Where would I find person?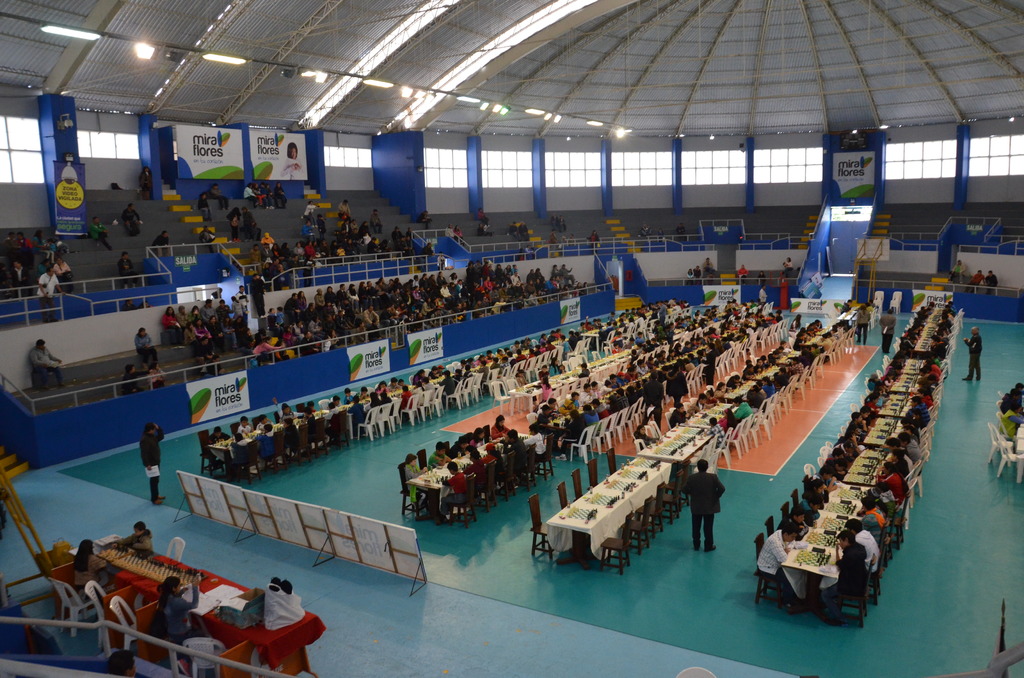
At (504,428,528,482).
